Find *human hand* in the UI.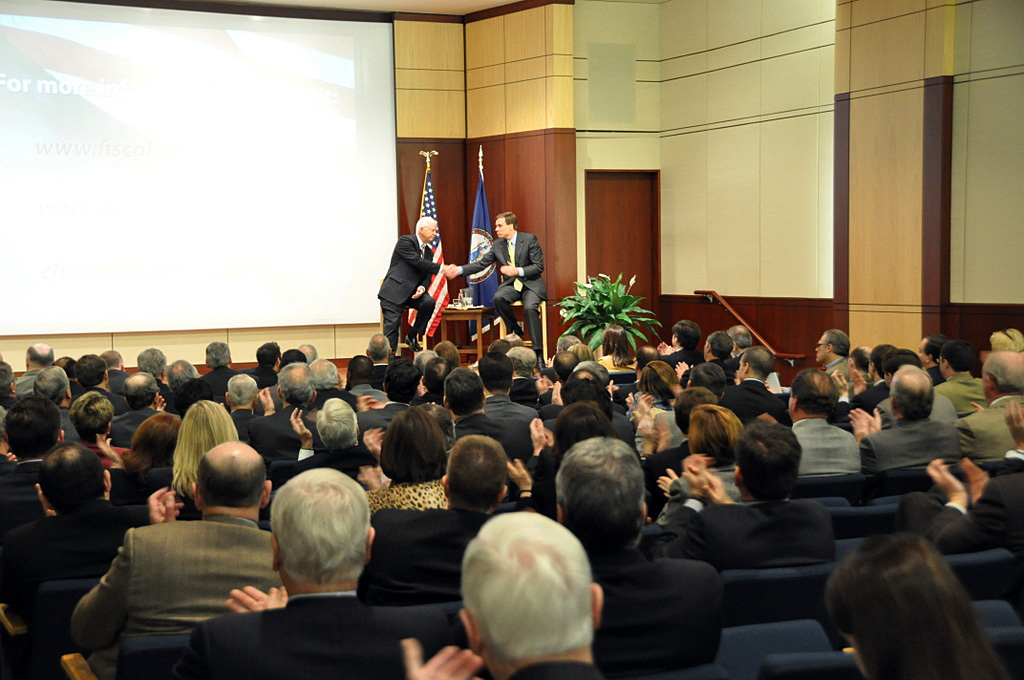
UI element at 828, 368, 850, 396.
